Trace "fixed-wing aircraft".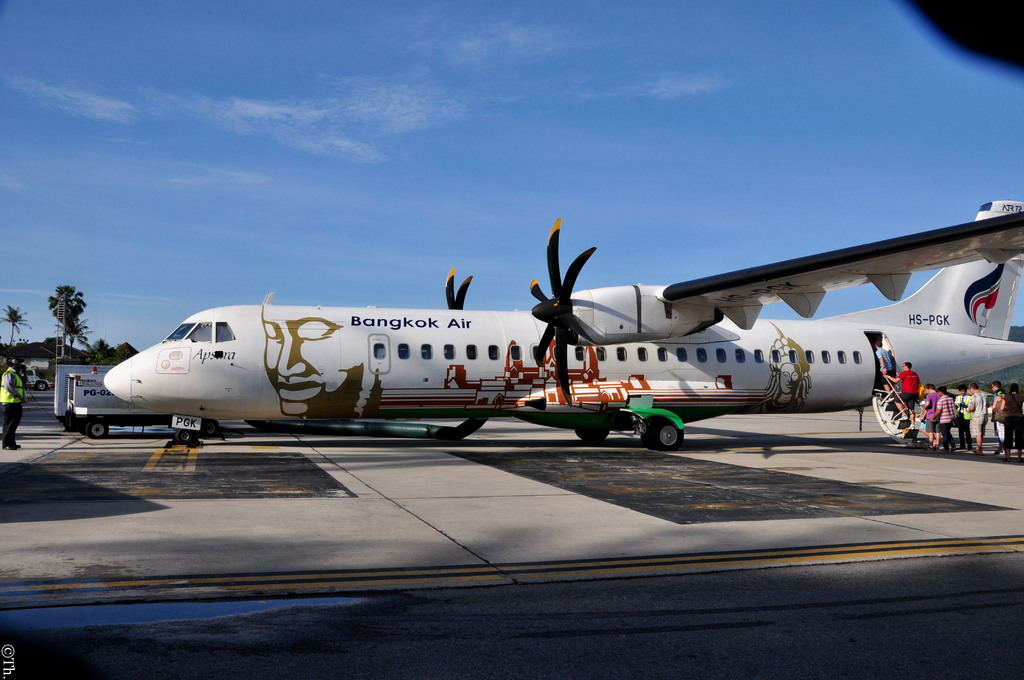
Traced to locate(94, 190, 1023, 457).
